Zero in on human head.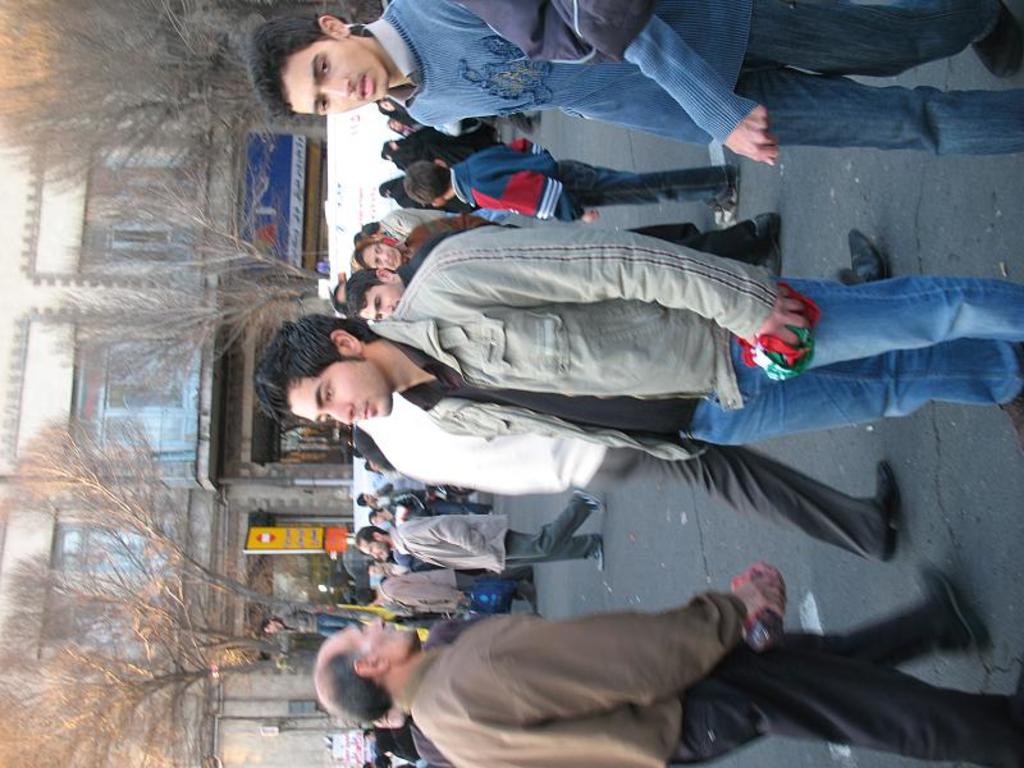
Zeroed in: bbox(385, 115, 408, 137).
